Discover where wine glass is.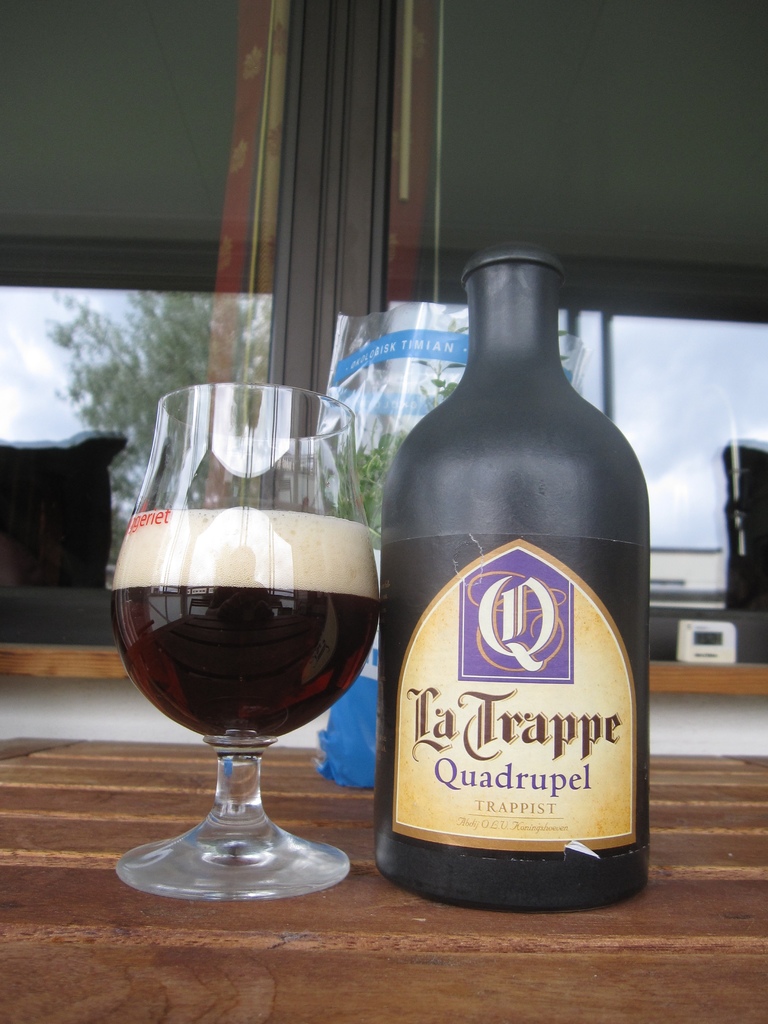
Discovered at region(123, 380, 385, 908).
